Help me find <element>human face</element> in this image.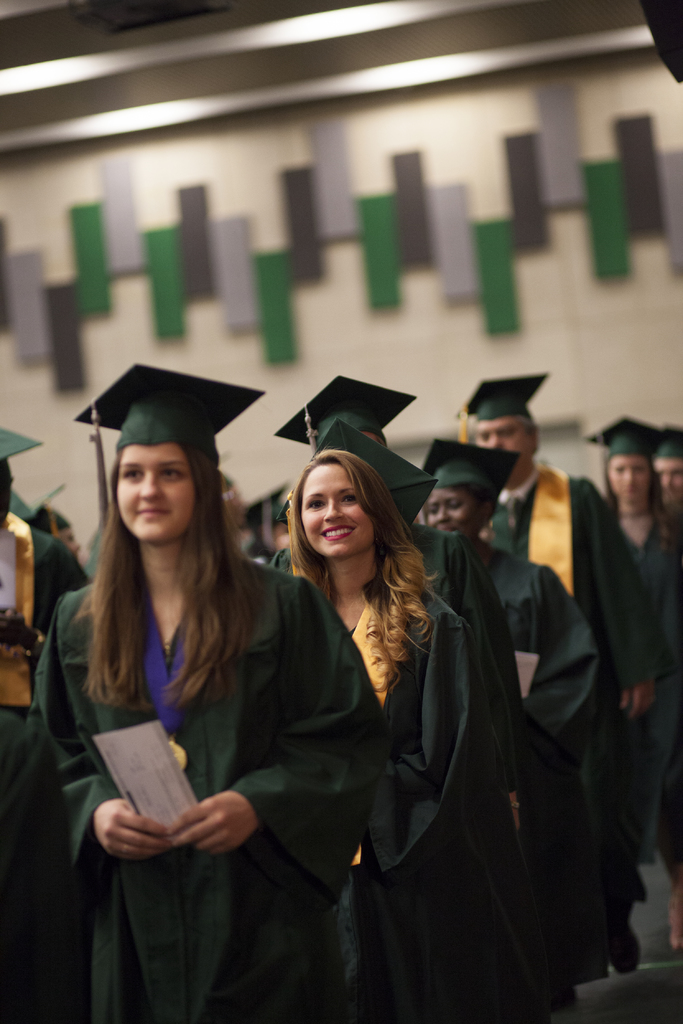
Found it: region(652, 455, 682, 506).
